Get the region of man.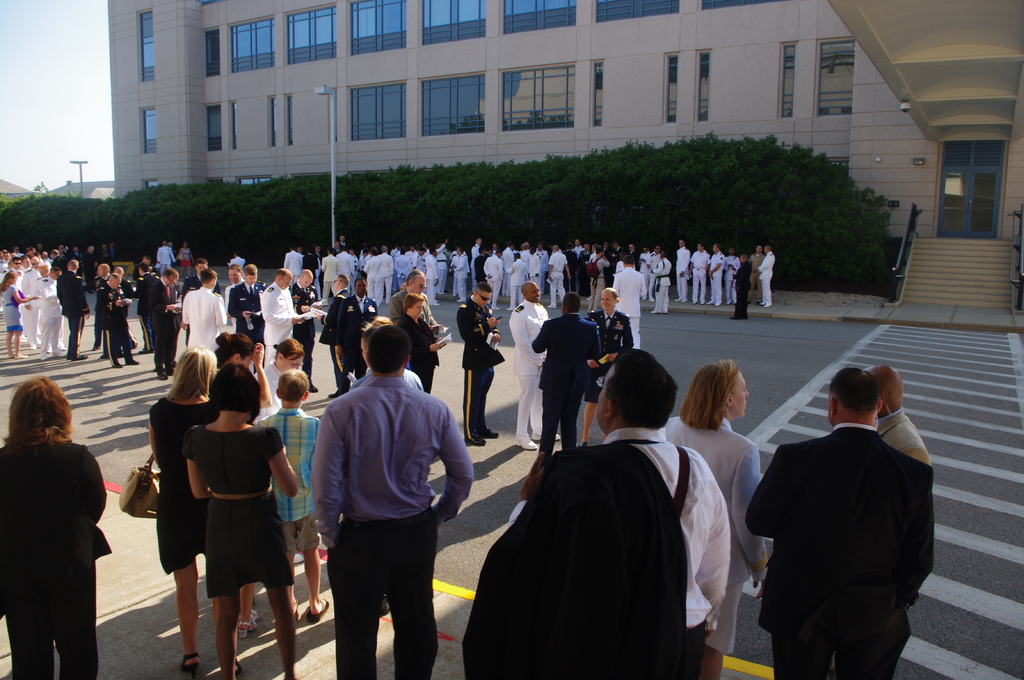
box(176, 257, 221, 347).
